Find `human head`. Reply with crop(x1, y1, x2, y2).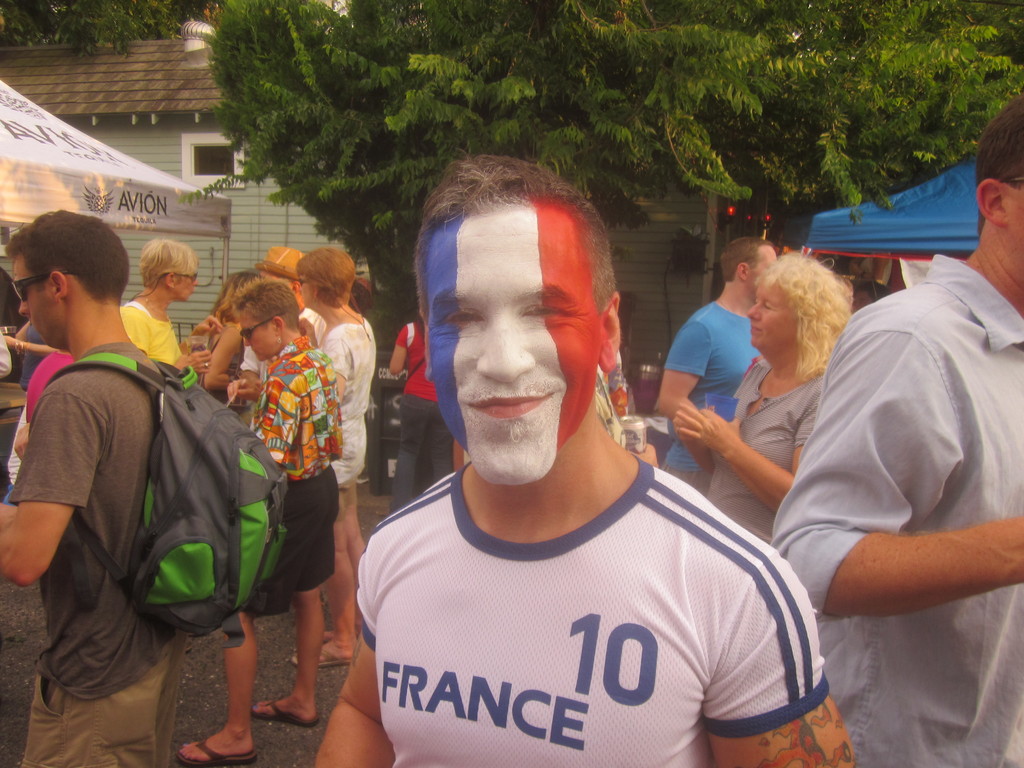
crop(9, 210, 134, 346).
